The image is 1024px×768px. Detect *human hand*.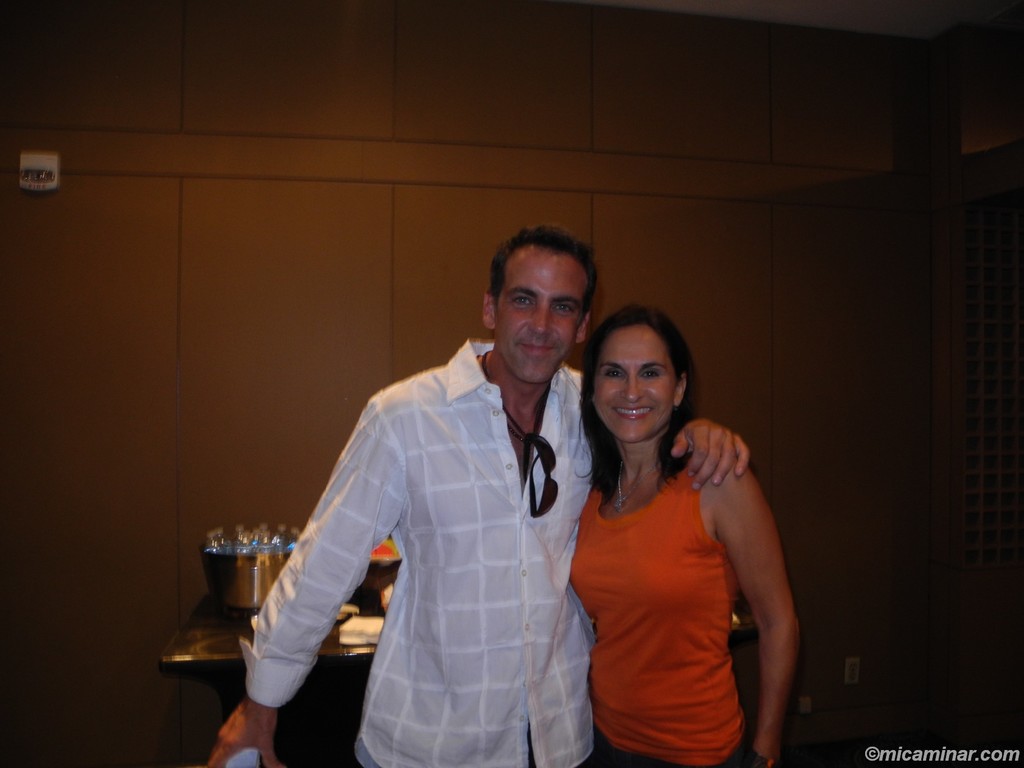
Detection: (left=207, top=701, right=286, bottom=767).
